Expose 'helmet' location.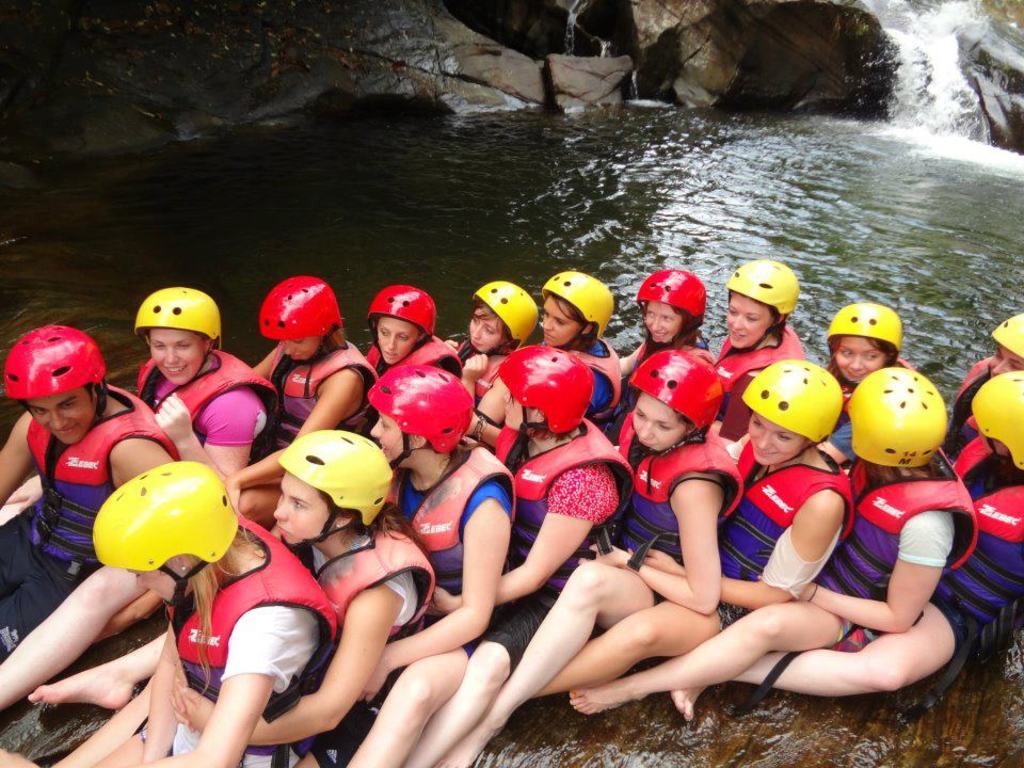
Exposed at 722:258:799:317.
